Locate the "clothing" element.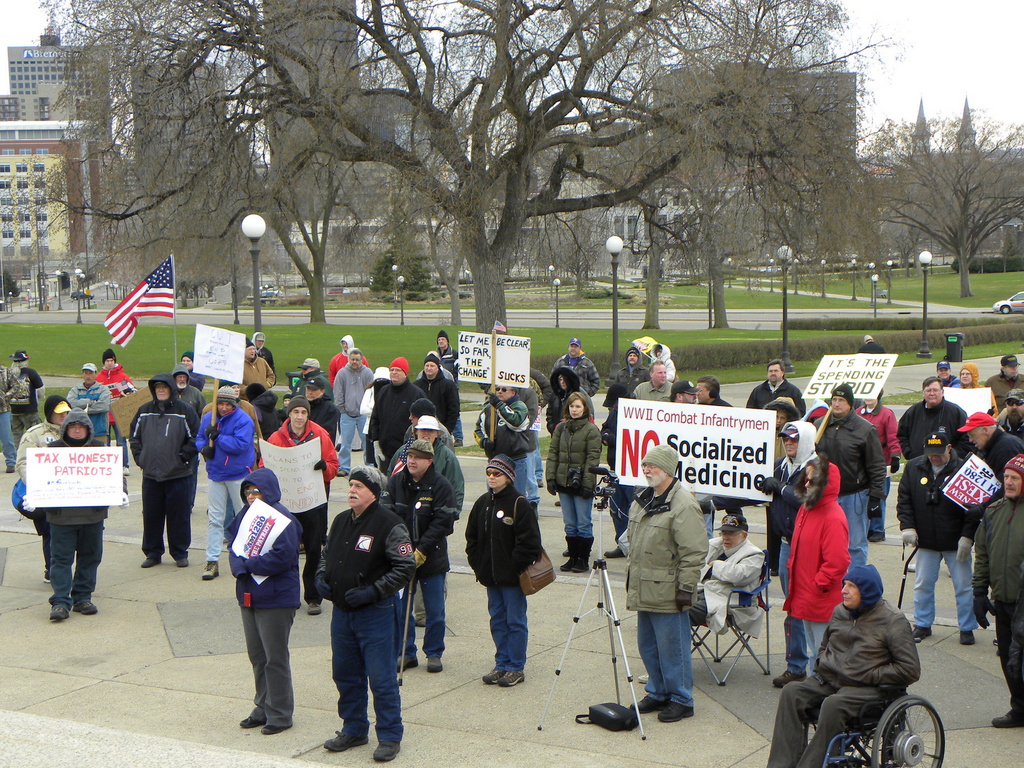
Element bbox: l=259, t=421, r=342, b=605.
